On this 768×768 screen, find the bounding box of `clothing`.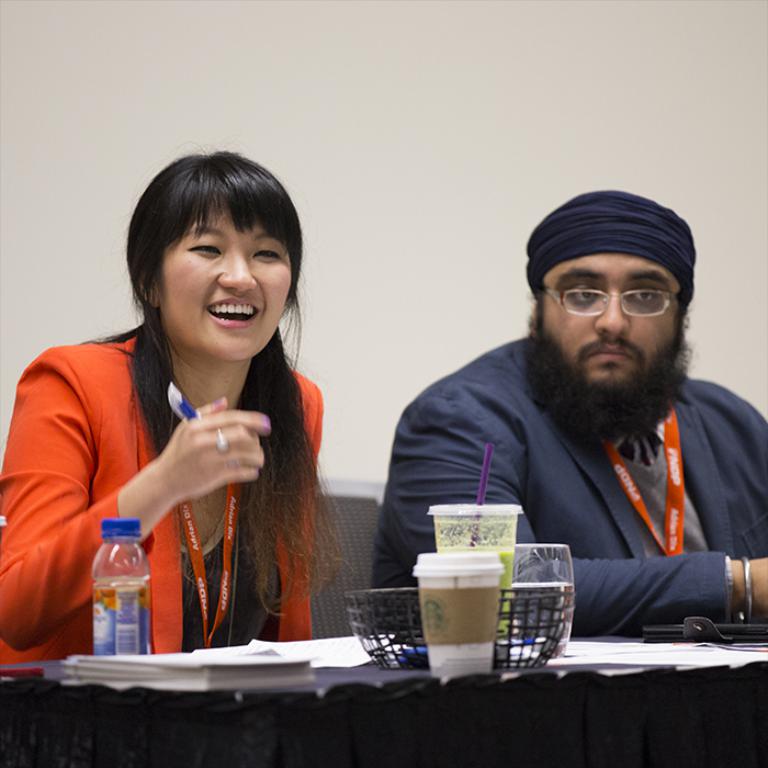
Bounding box: [370, 329, 767, 617].
